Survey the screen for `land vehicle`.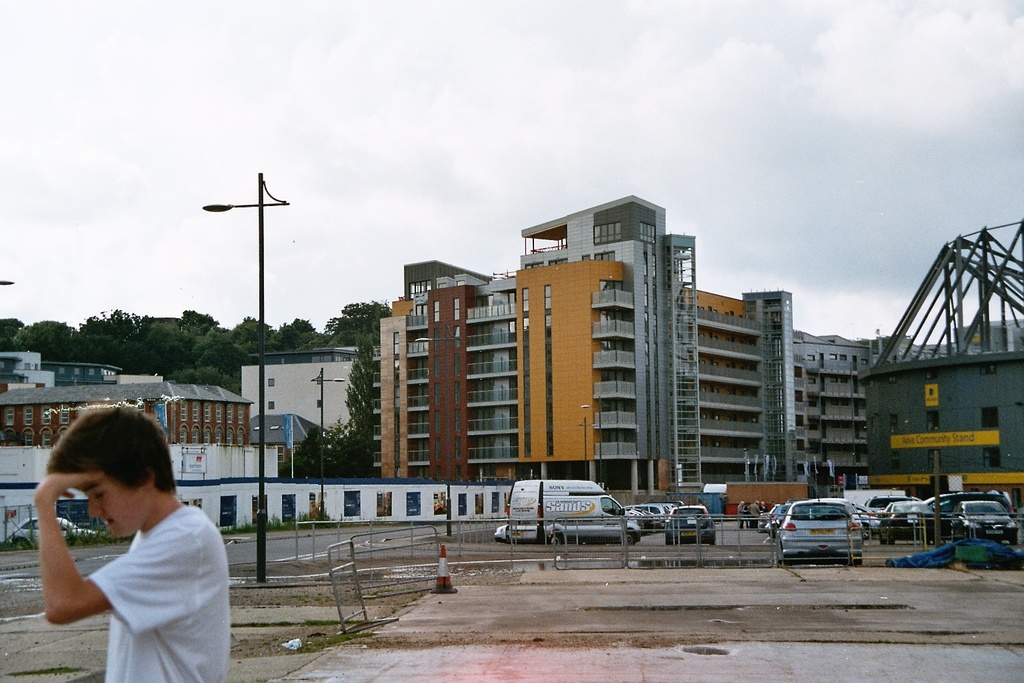
Survey found: (x1=496, y1=522, x2=505, y2=541).
